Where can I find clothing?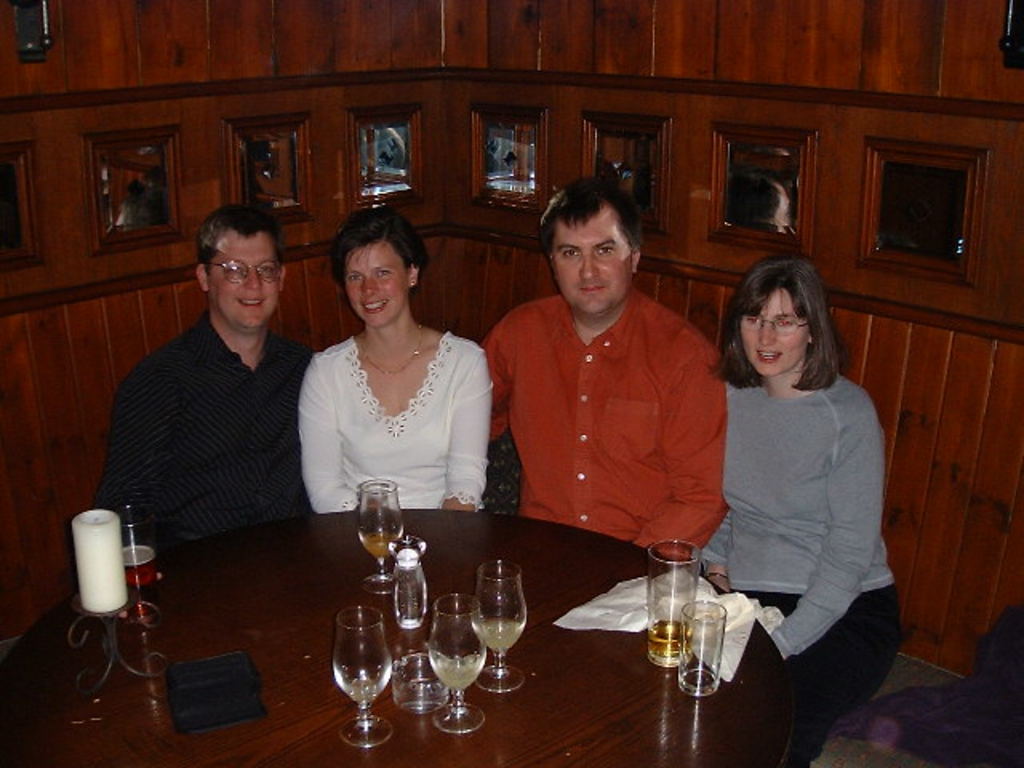
You can find it at box=[694, 328, 894, 677].
